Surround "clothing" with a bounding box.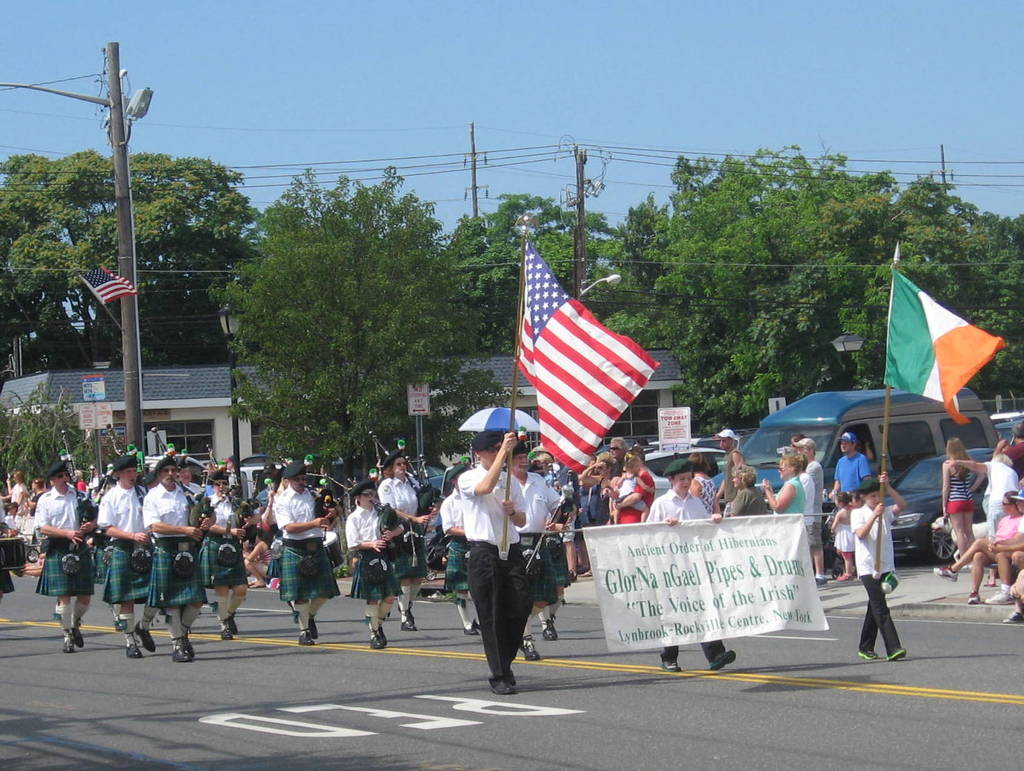
box=[995, 519, 1022, 556].
